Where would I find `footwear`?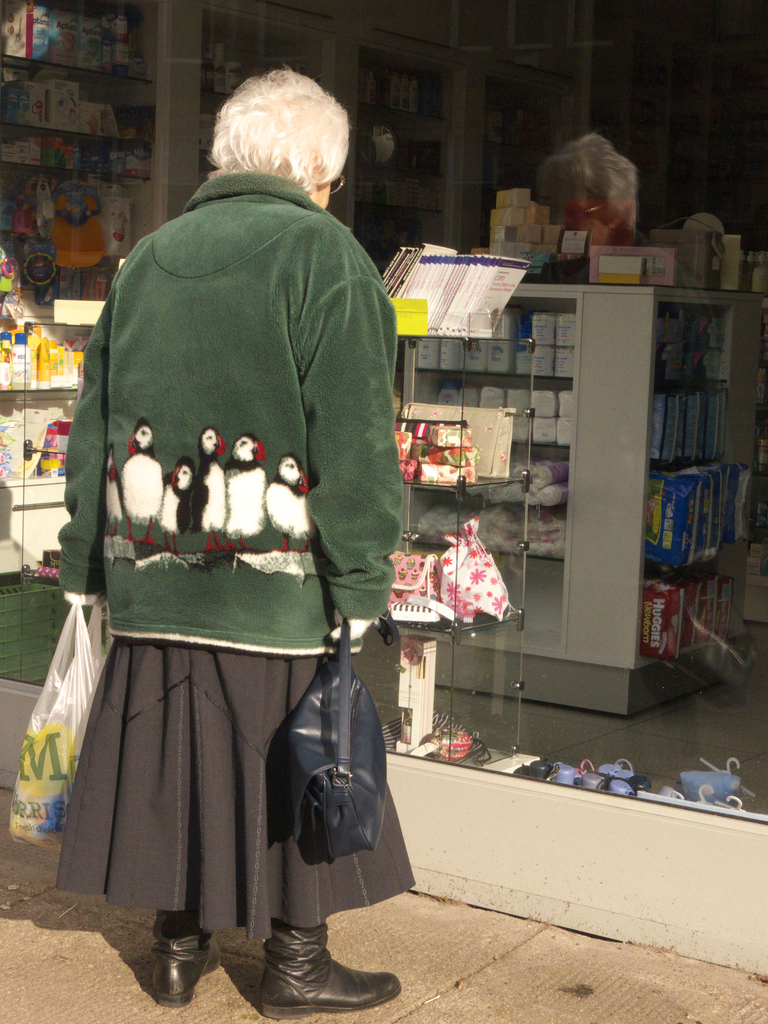
At locate(239, 909, 381, 1021).
